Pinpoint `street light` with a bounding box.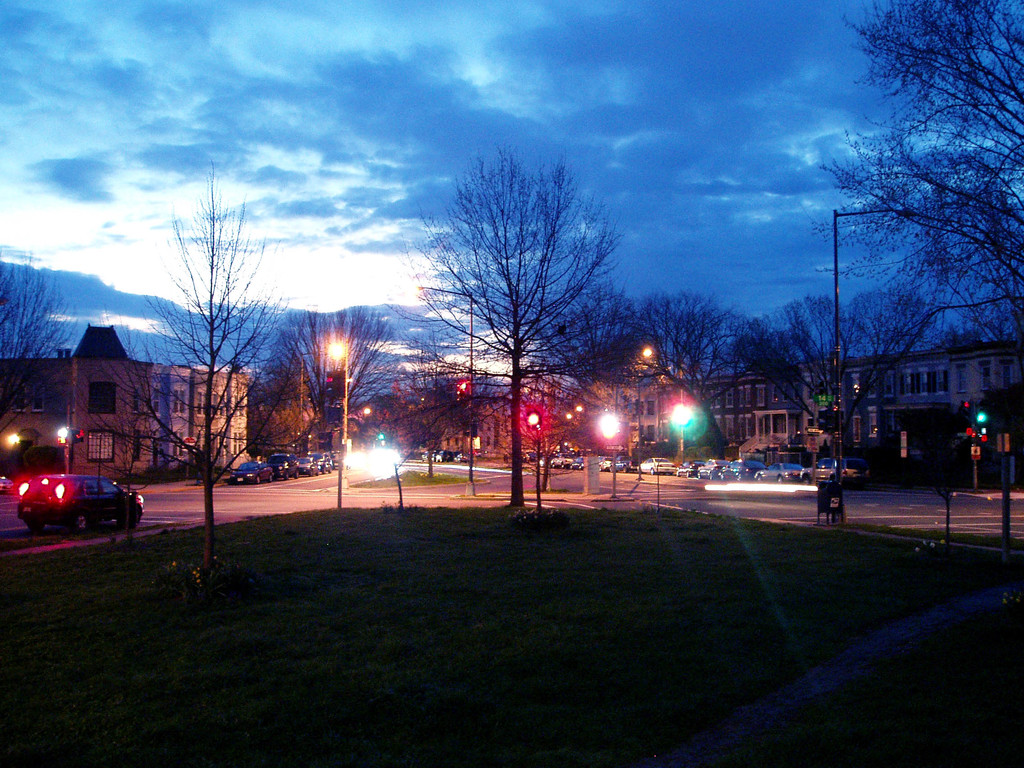
Rect(591, 410, 628, 497).
